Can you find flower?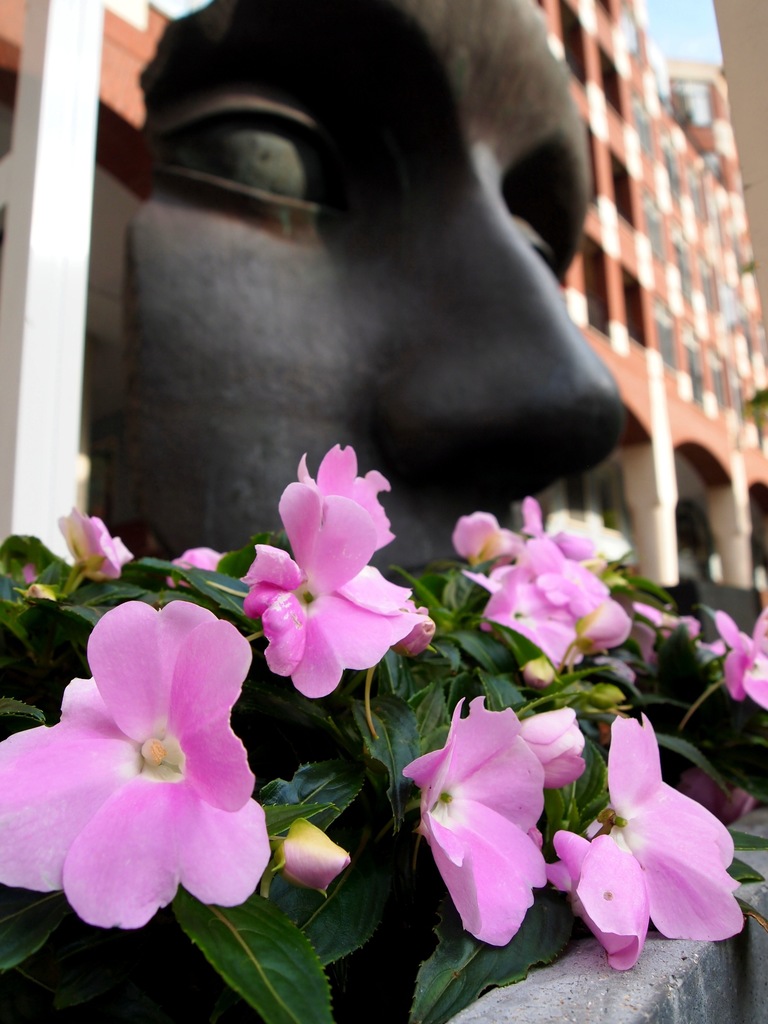
Yes, bounding box: rect(479, 531, 618, 678).
